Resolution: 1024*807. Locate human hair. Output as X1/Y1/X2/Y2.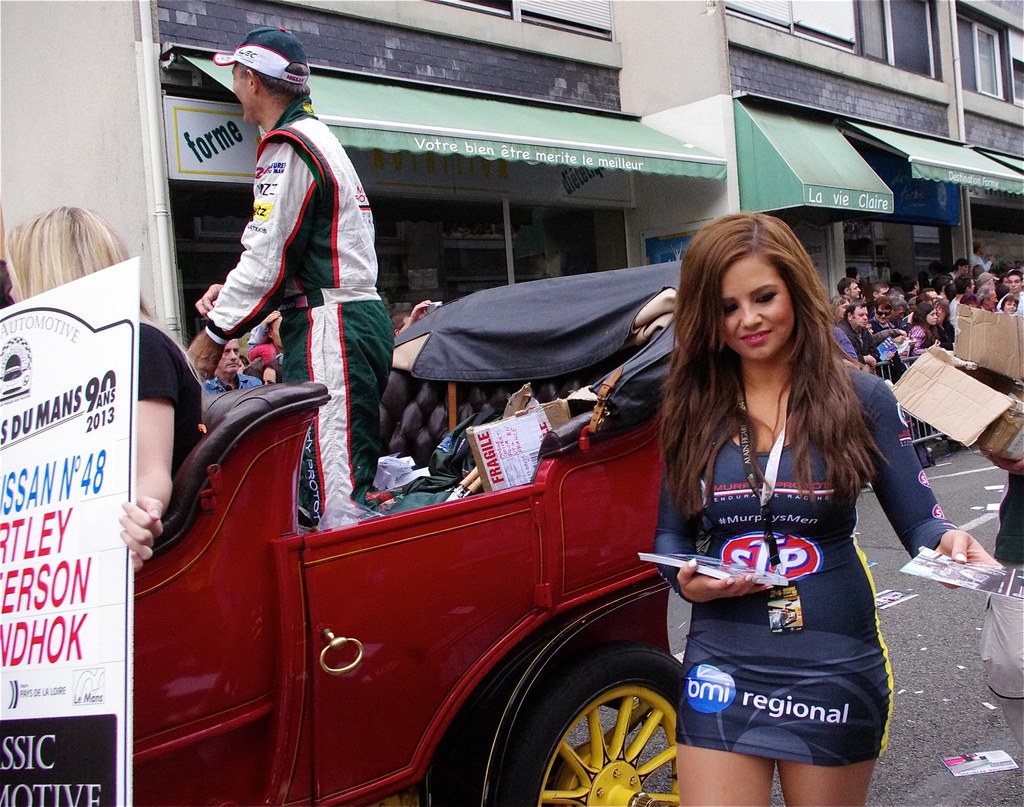
391/309/412/334.
